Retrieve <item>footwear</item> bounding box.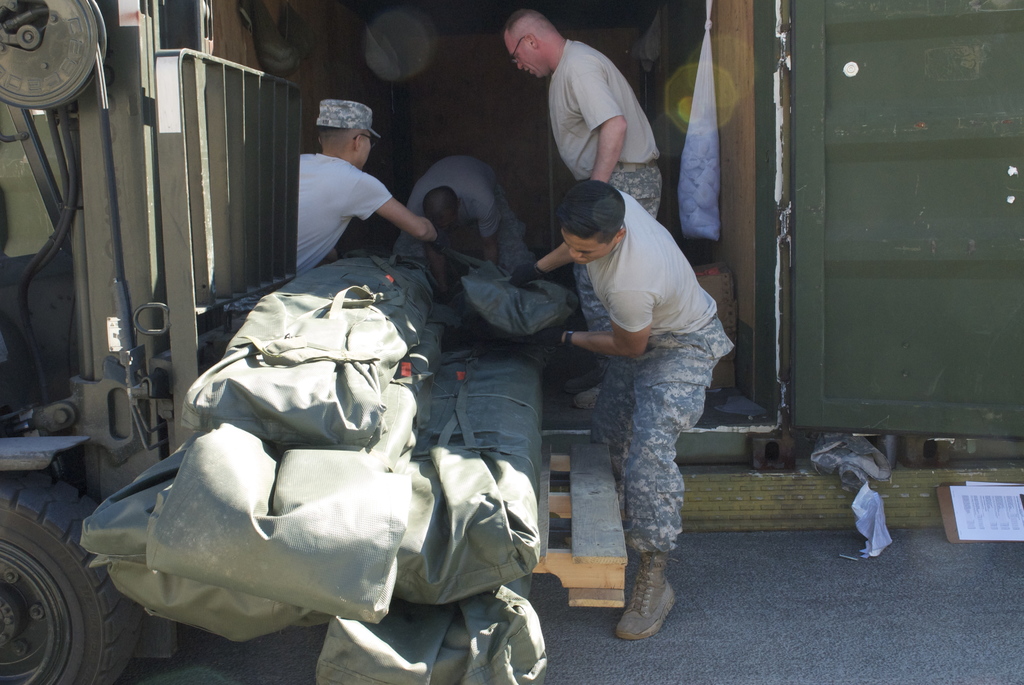
Bounding box: {"left": 566, "top": 365, "right": 607, "bottom": 384}.
